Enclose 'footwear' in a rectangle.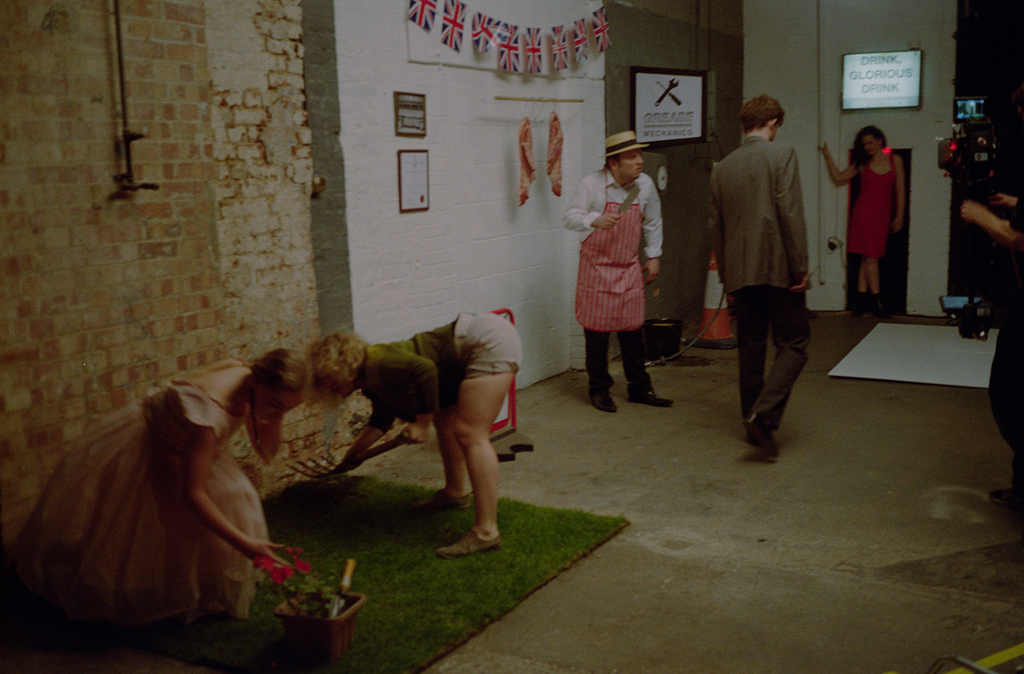
detection(439, 524, 504, 554).
